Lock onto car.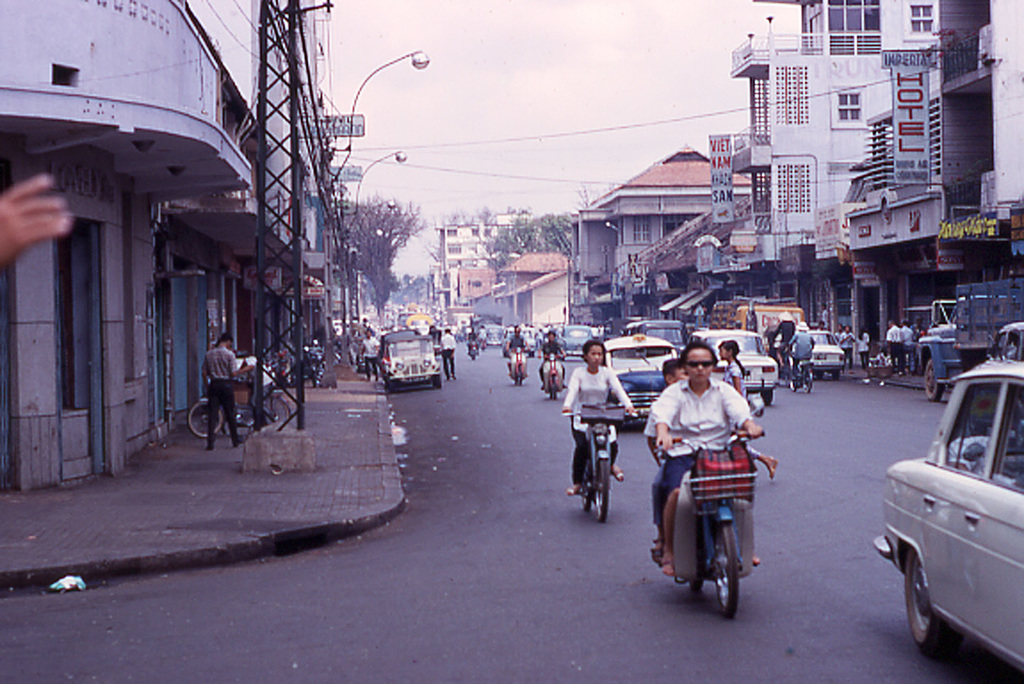
Locked: <region>987, 328, 1023, 356</region>.
